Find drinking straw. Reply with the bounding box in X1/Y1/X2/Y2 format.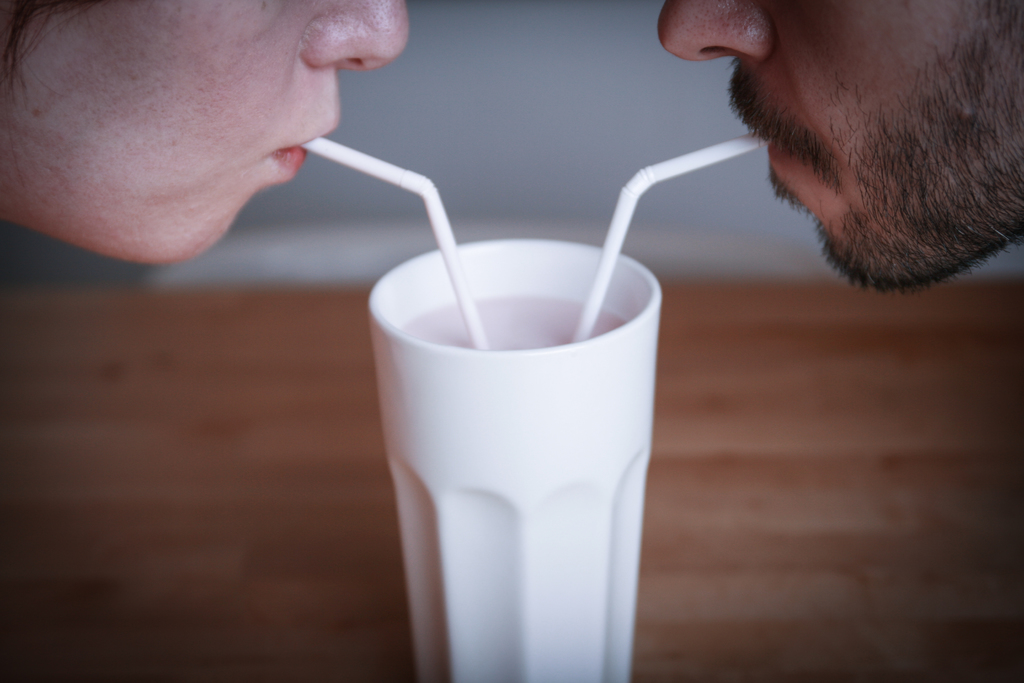
571/134/769/342.
